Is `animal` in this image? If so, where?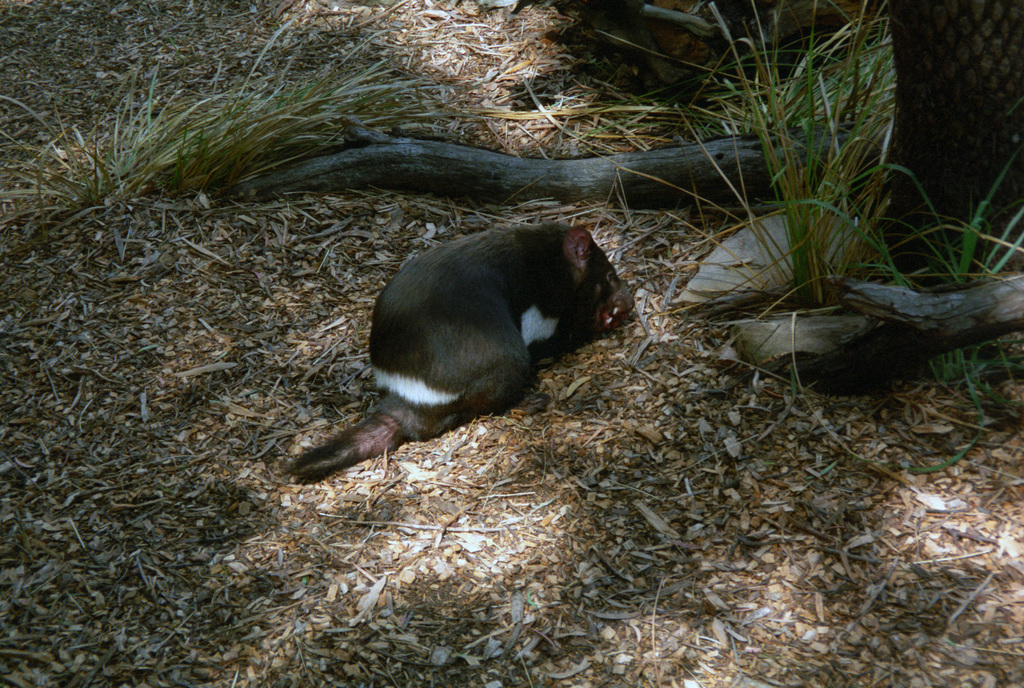
Yes, at {"x1": 283, "y1": 222, "x2": 635, "y2": 488}.
